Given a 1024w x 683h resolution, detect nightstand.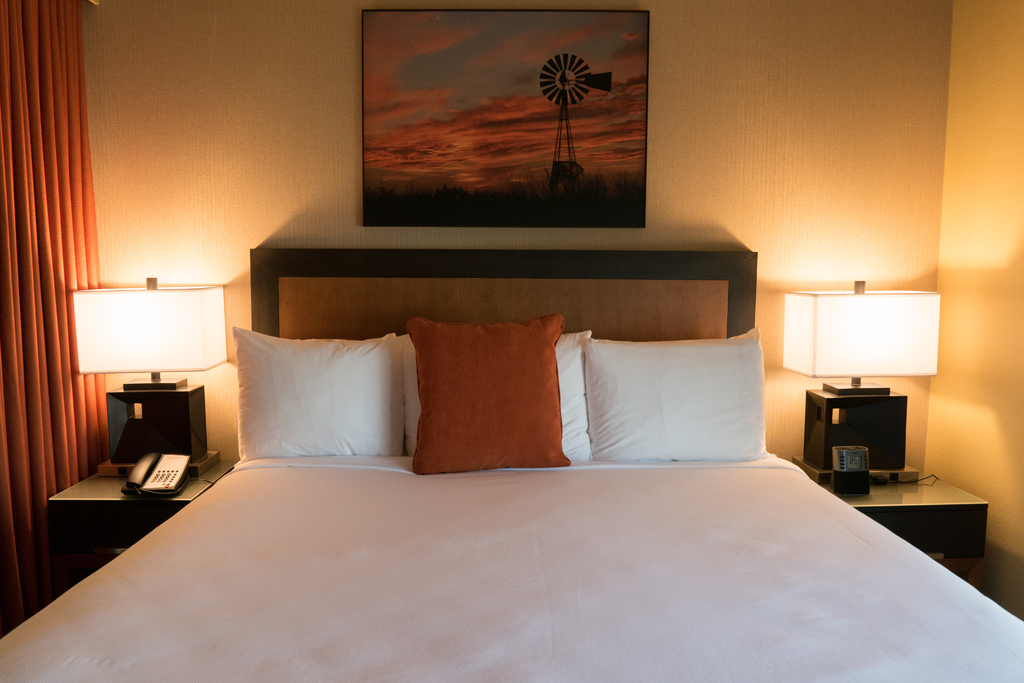
(left=39, top=450, right=244, bottom=586).
